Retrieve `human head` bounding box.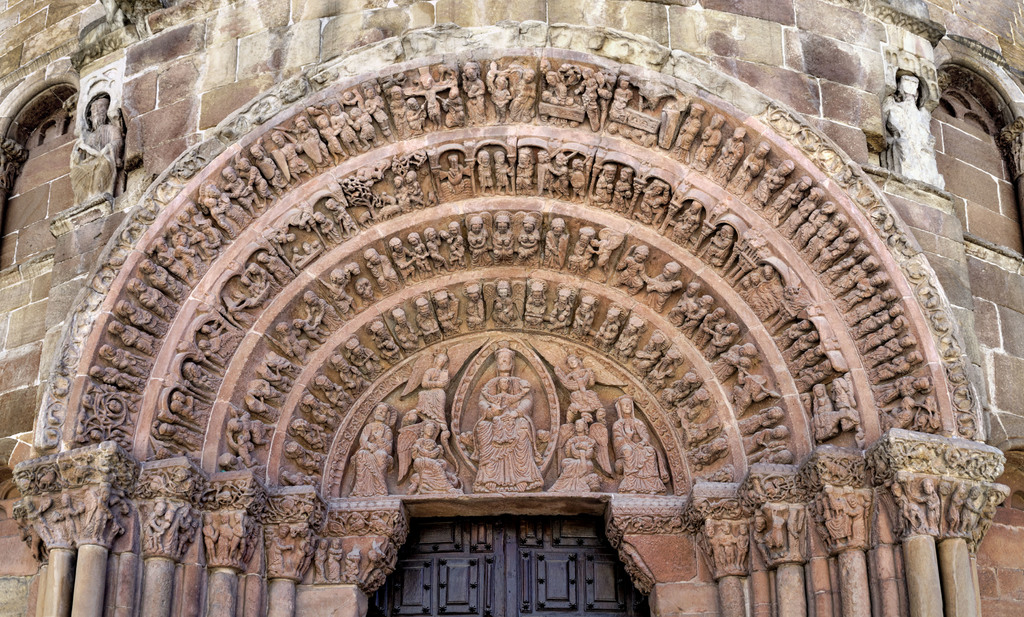
Bounding box: <box>778,160,794,177</box>.
